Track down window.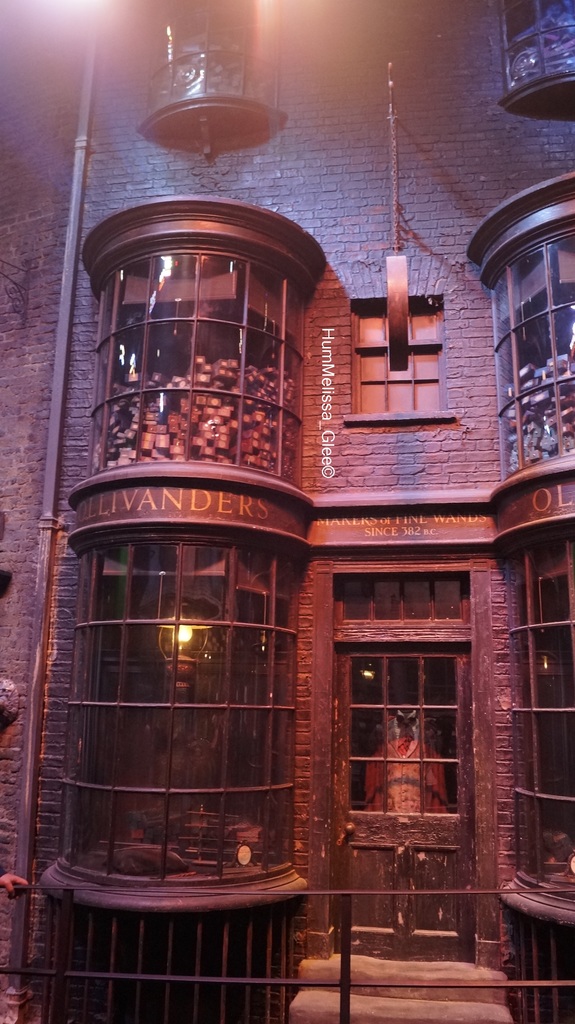
Tracked to (85, 253, 306, 472).
